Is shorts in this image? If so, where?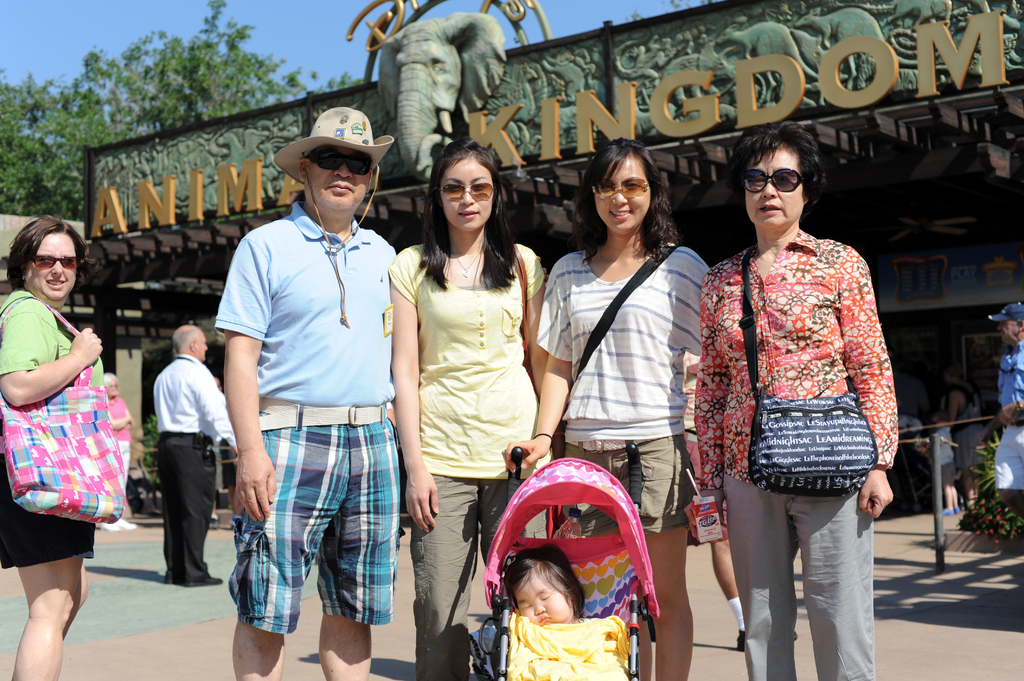
Yes, at <box>0,451,94,566</box>.
